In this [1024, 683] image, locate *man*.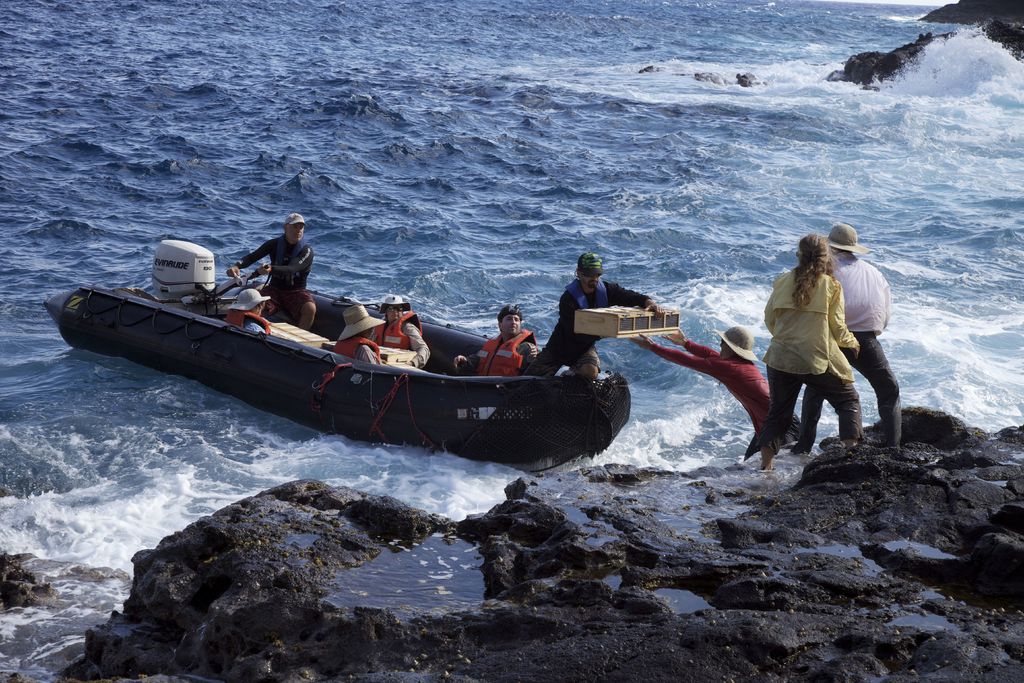
Bounding box: <bbox>527, 252, 665, 379</bbox>.
